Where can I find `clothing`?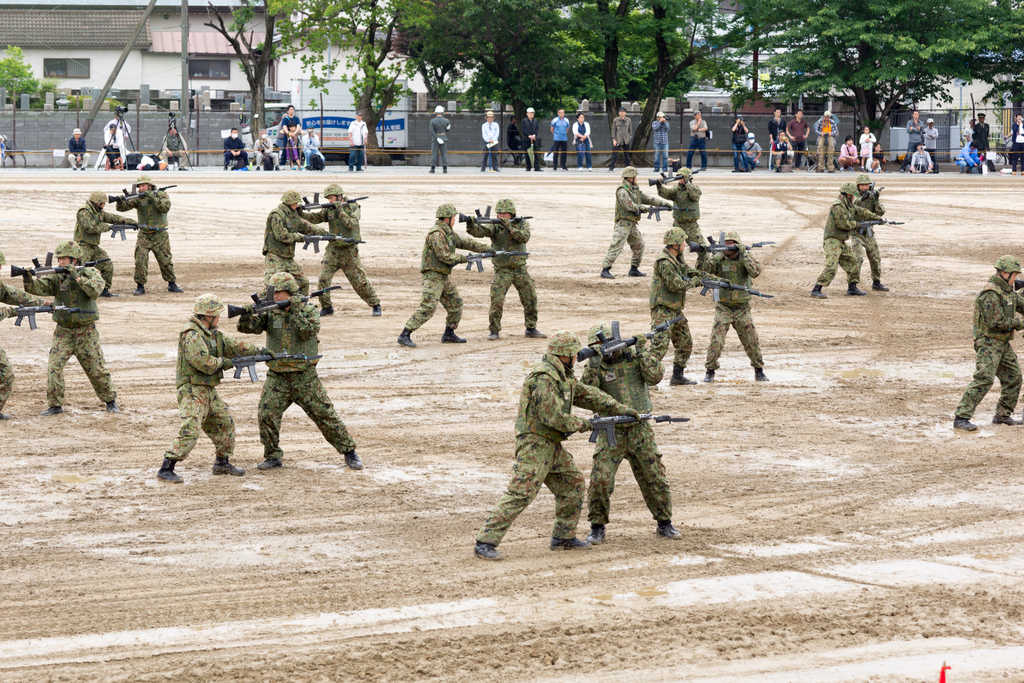
You can find it at left=742, top=136, right=764, bottom=167.
